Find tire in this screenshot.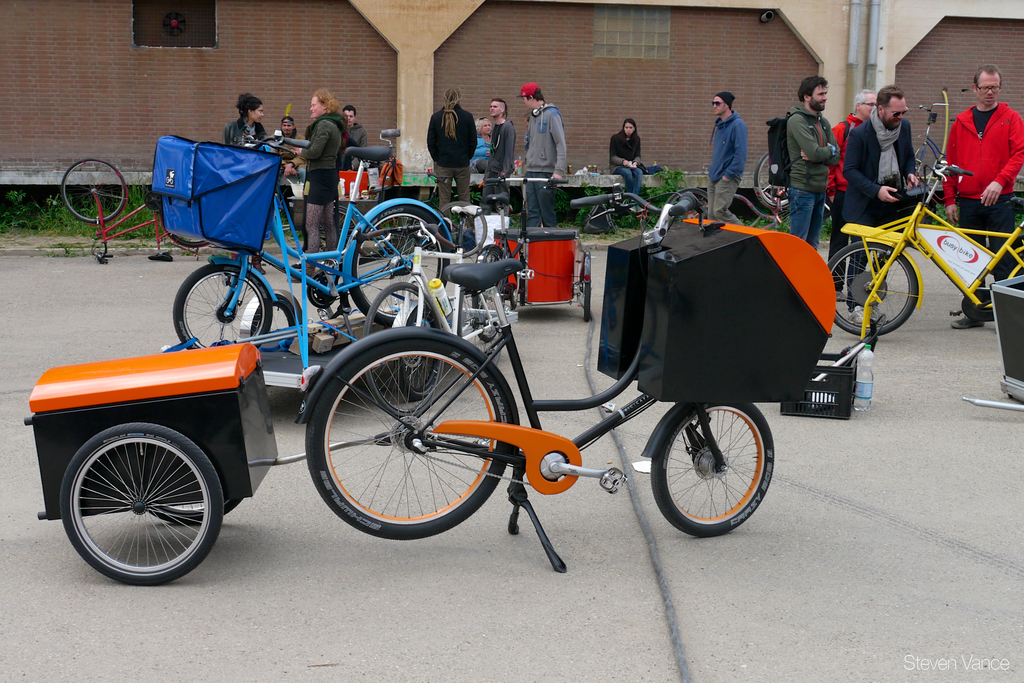
The bounding box for tire is bbox=[60, 158, 127, 222].
